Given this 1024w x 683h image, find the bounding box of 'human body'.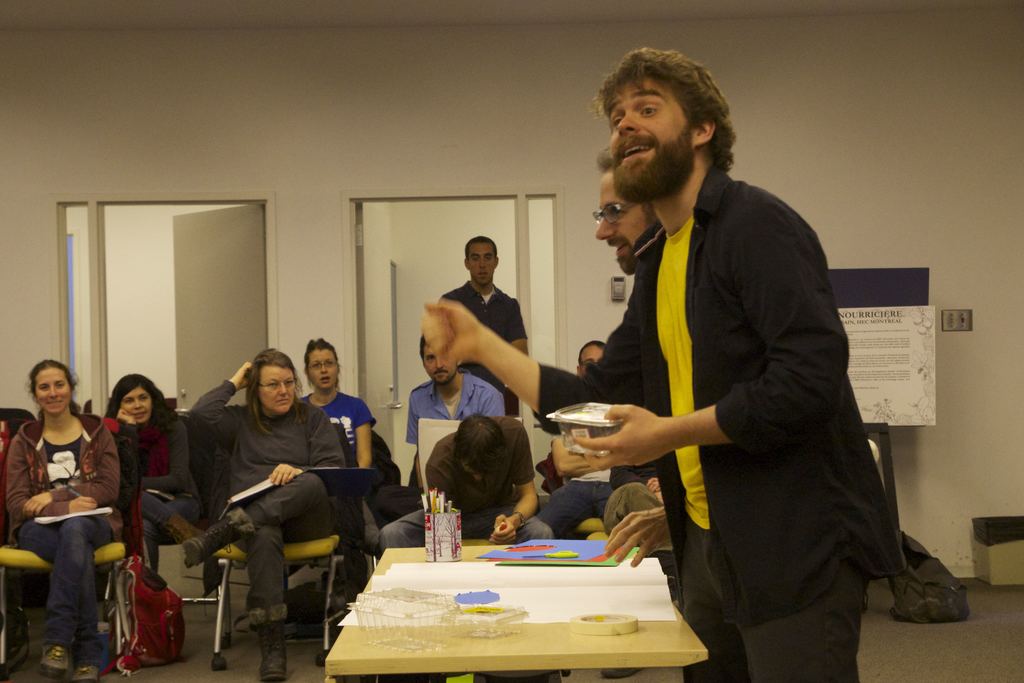
380:372:507:519.
